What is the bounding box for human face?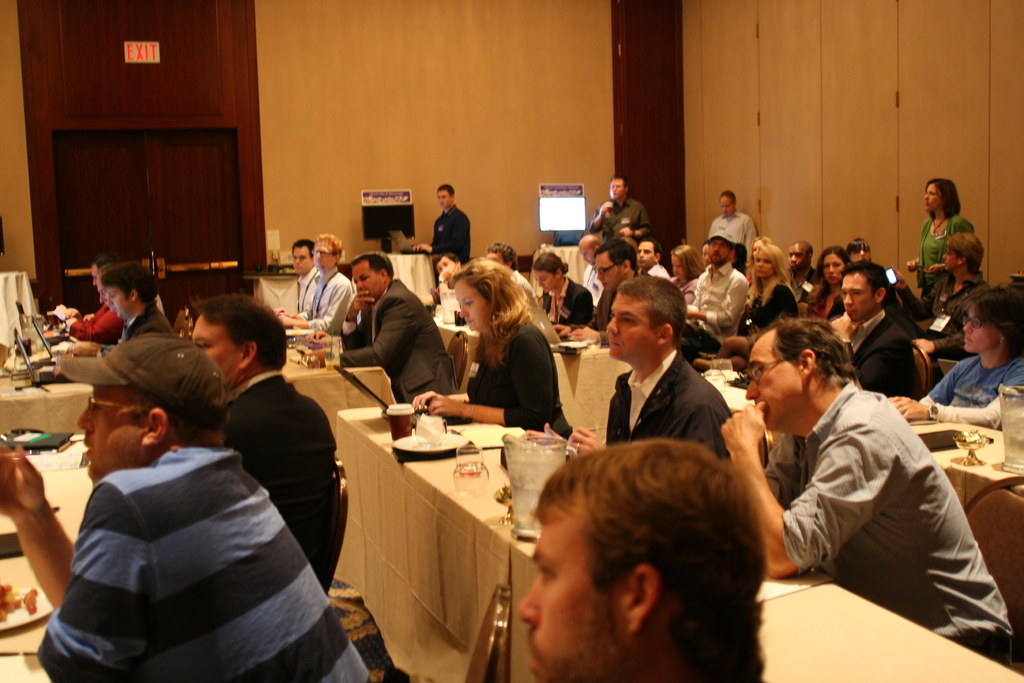
Rect(514, 512, 620, 682).
